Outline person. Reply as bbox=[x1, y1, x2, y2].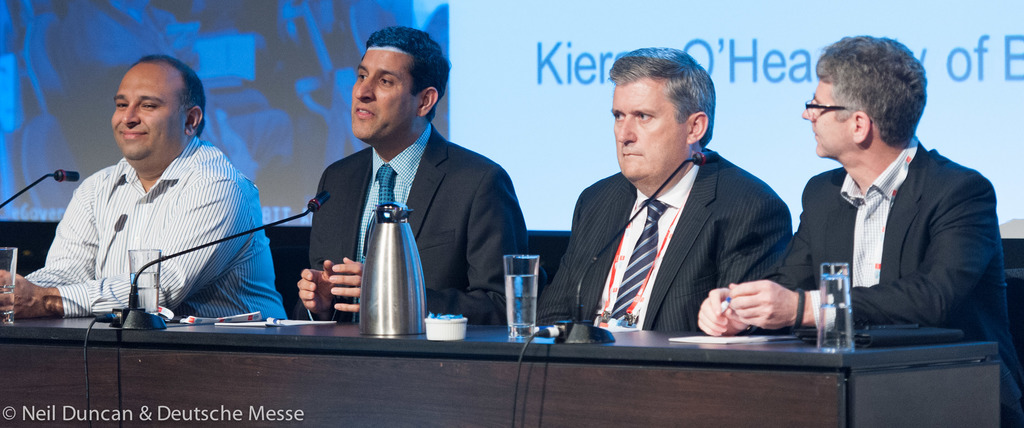
bbox=[0, 52, 293, 327].
